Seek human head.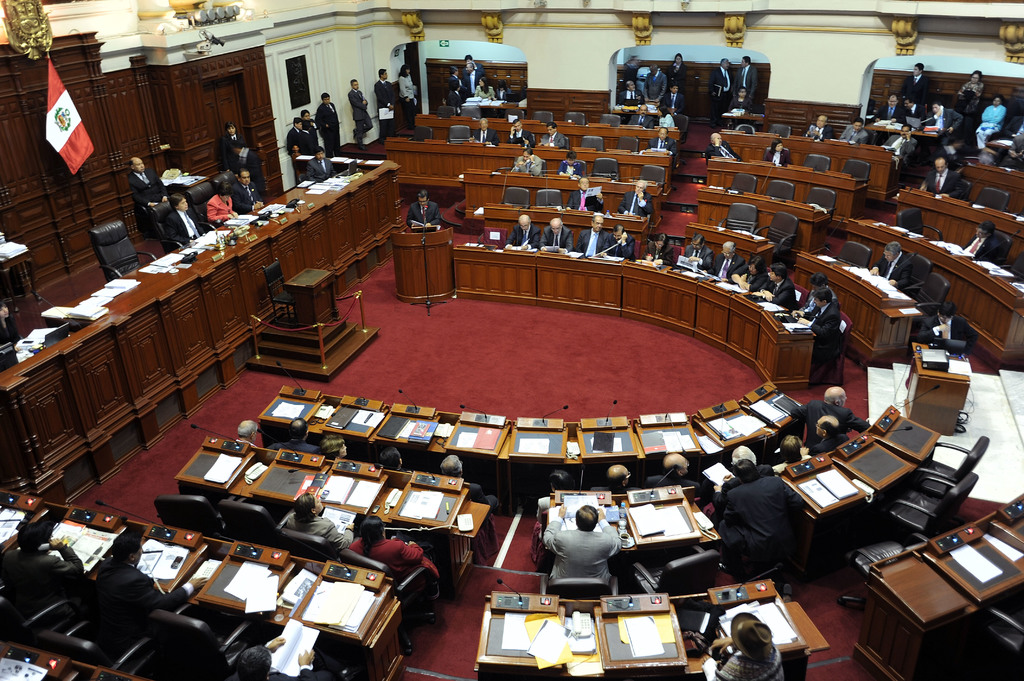
227,120,238,139.
